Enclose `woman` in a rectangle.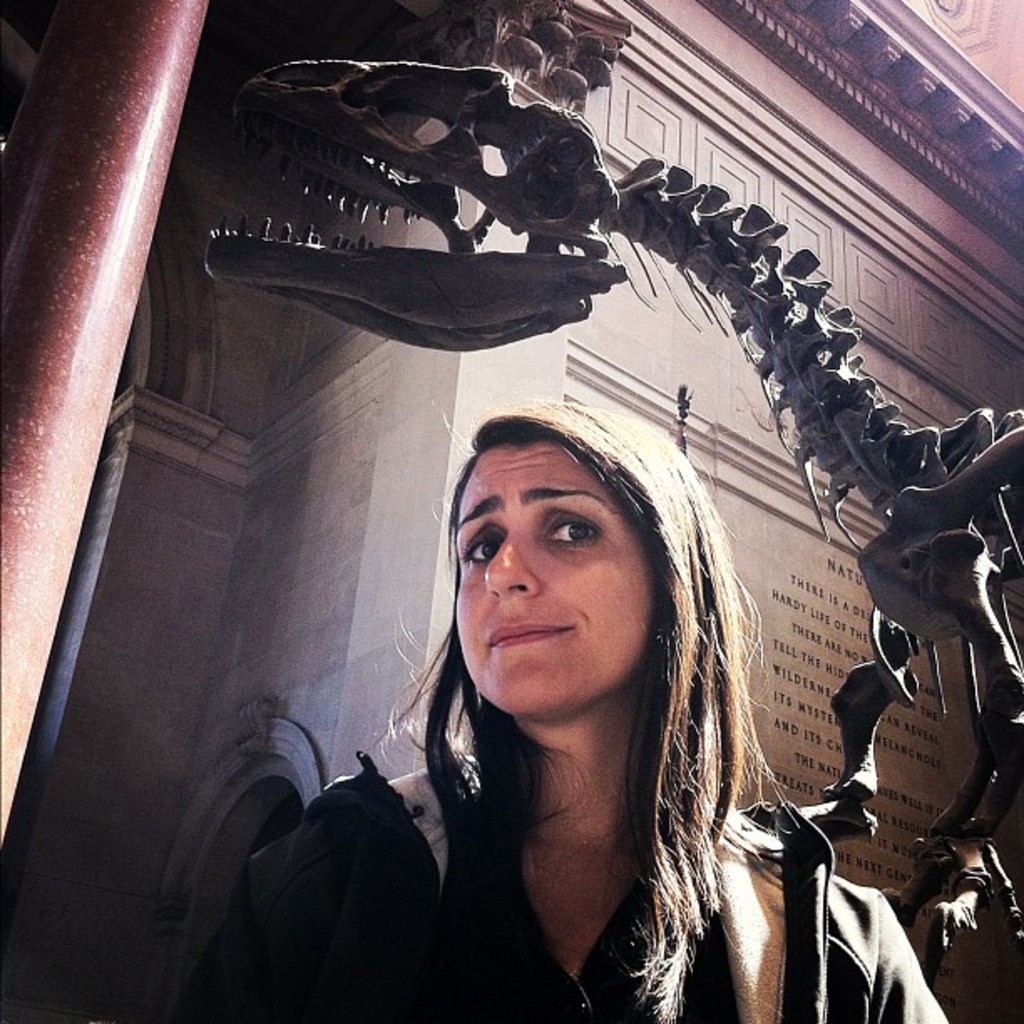
[left=241, top=303, right=852, bottom=1014].
